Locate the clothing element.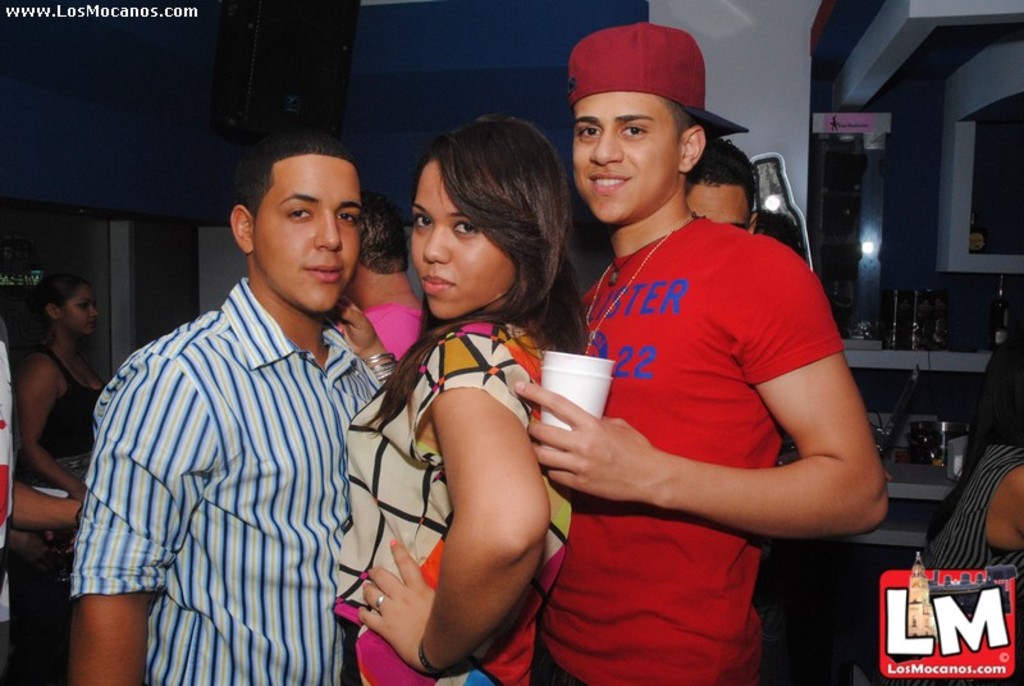
Element bbox: 329:305:566:683.
